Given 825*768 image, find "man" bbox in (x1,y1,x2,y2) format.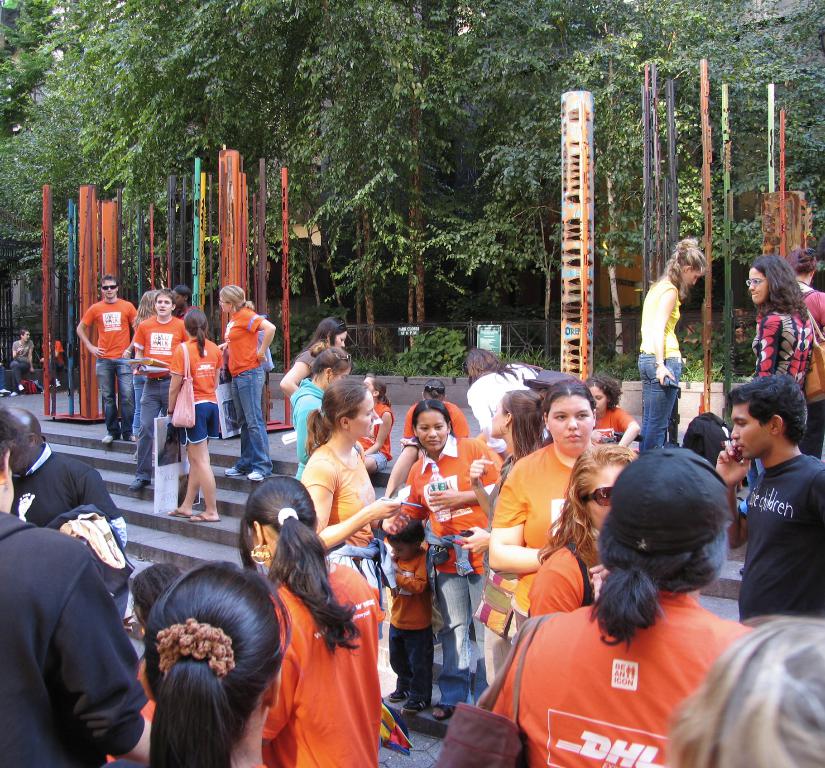
(131,290,189,493).
